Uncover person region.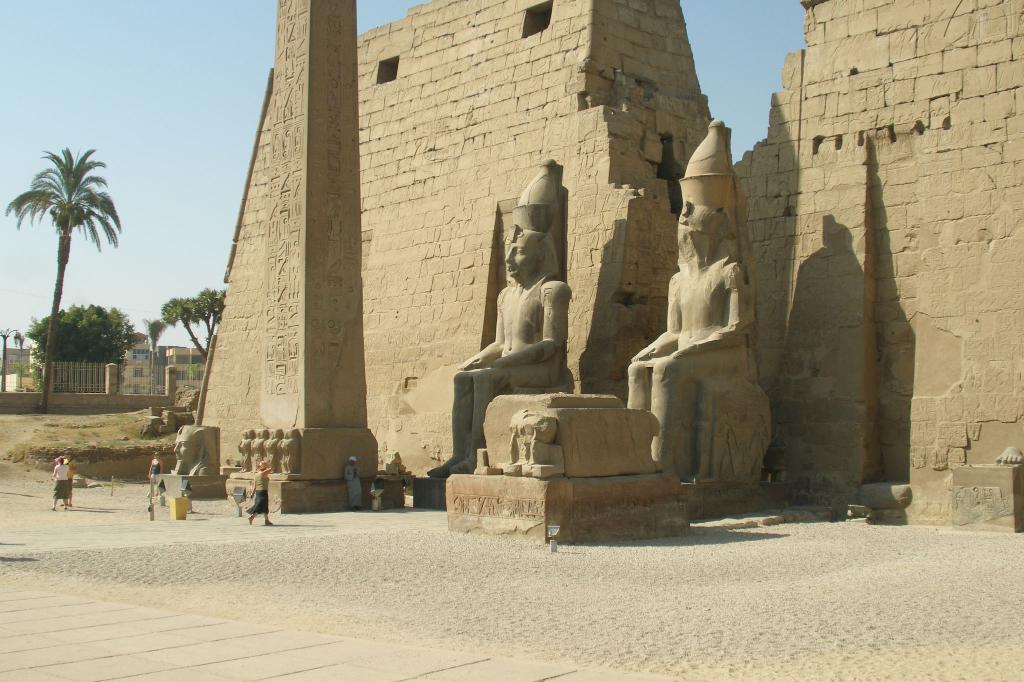
Uncovered: crop(424, 150, 570, 472).
